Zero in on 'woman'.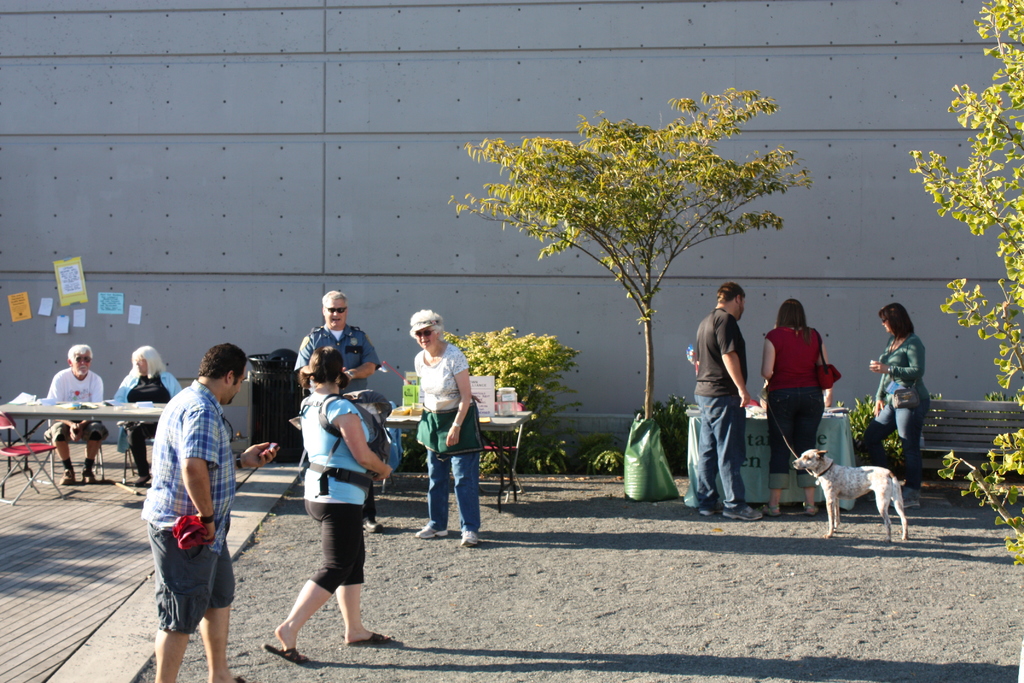
Zeroed in: 113:346:179:484.
